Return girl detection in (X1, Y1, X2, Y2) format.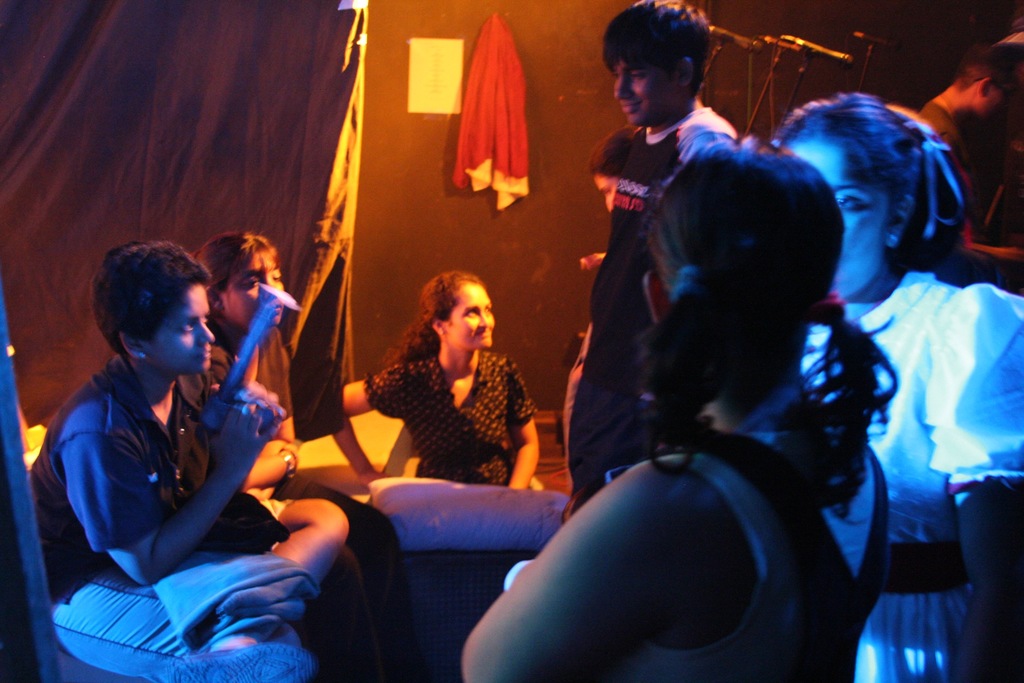
(334, 276, 534, 481).
